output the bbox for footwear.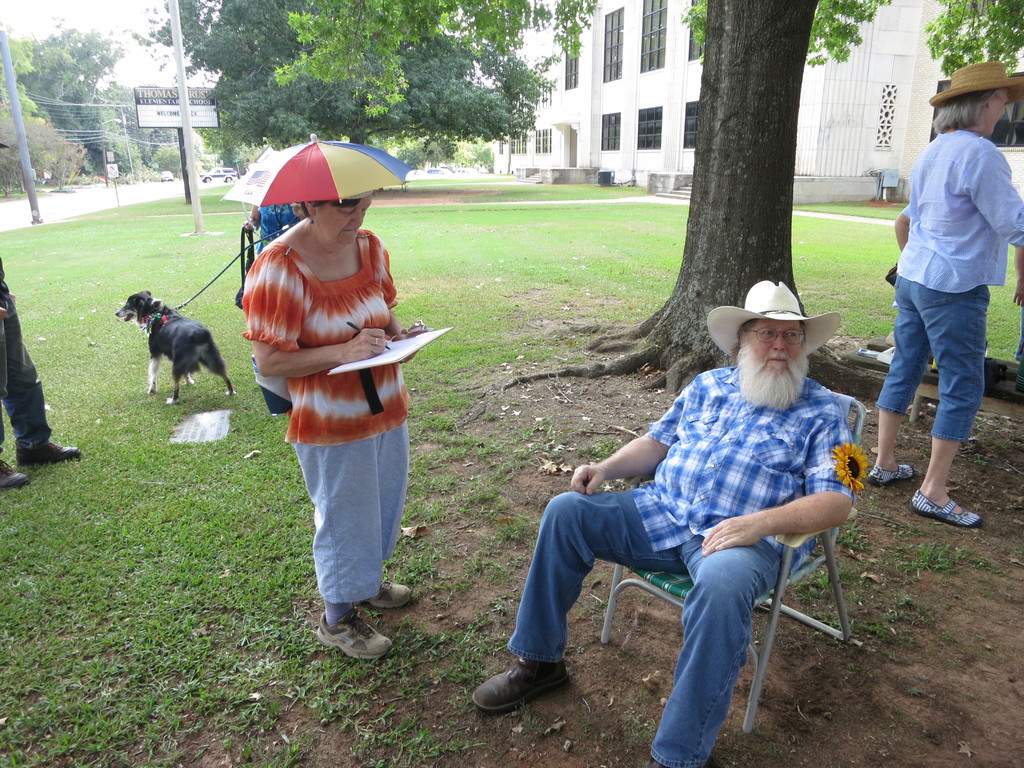
<box>905,492,988,520</box>.
